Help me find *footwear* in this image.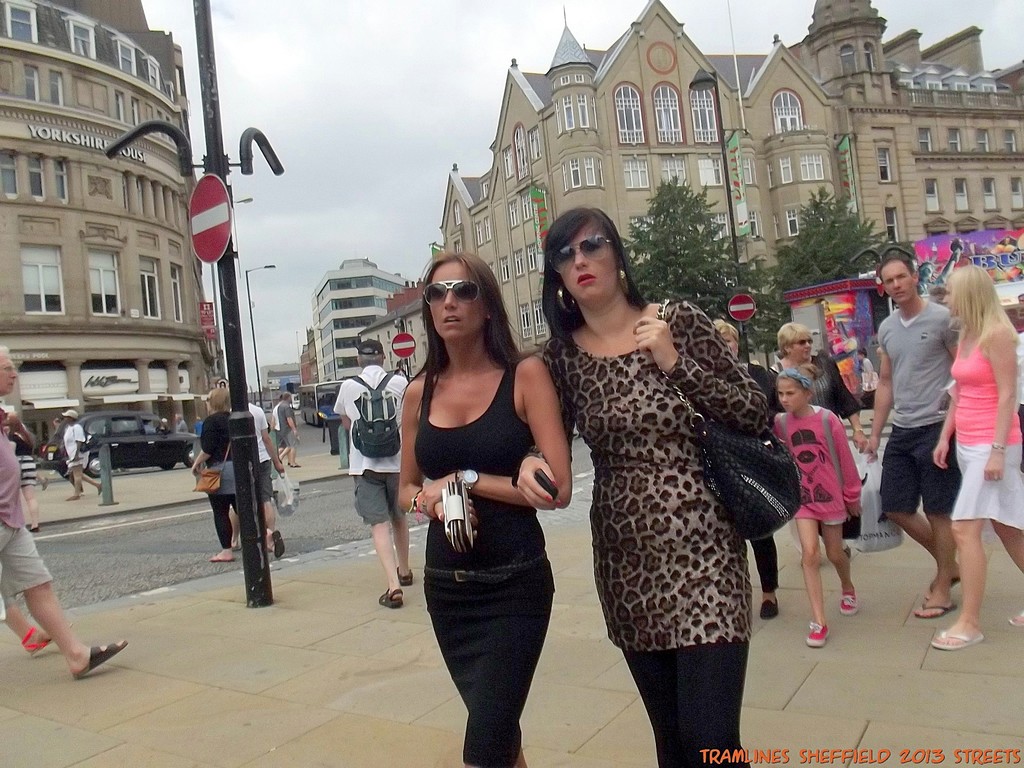
Found it: 20/627/52/658.
